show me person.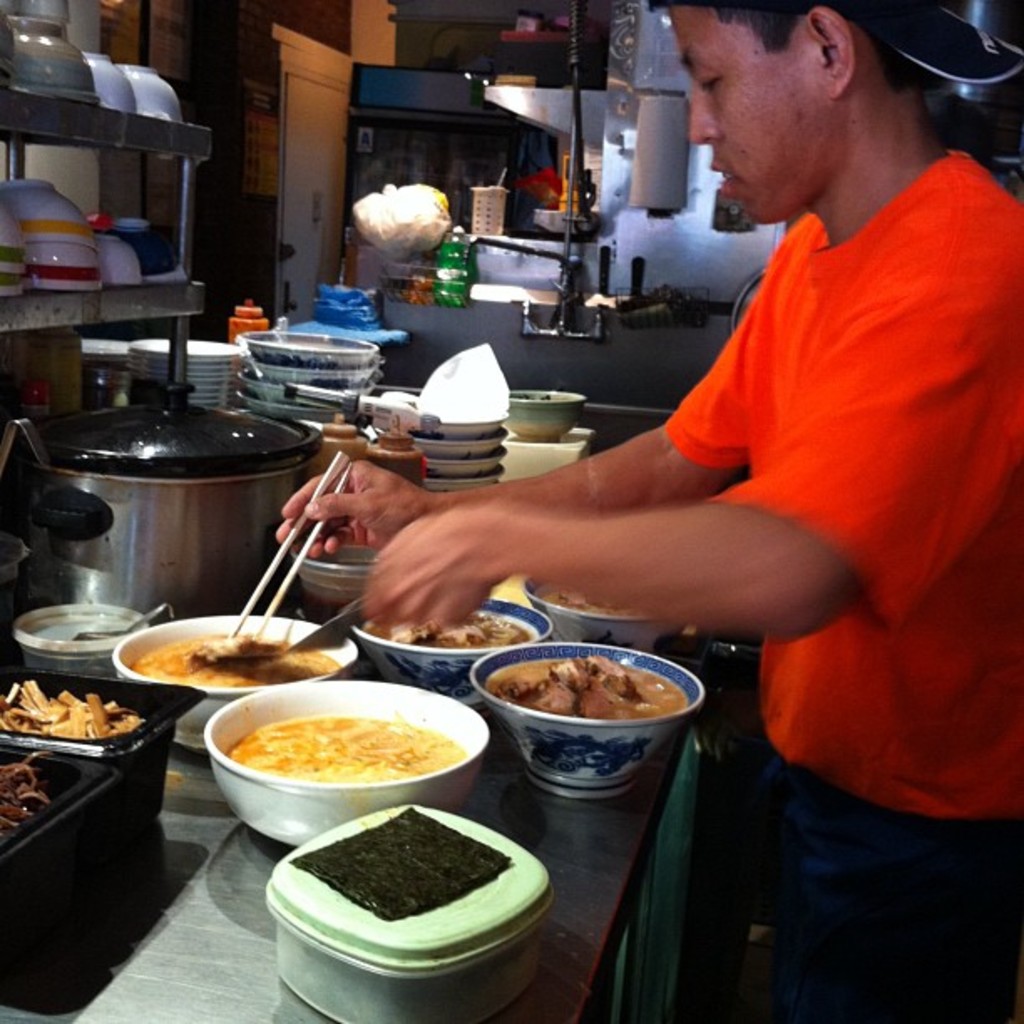
person is here: left=266, top=0, right=1022, bottom=1022.
